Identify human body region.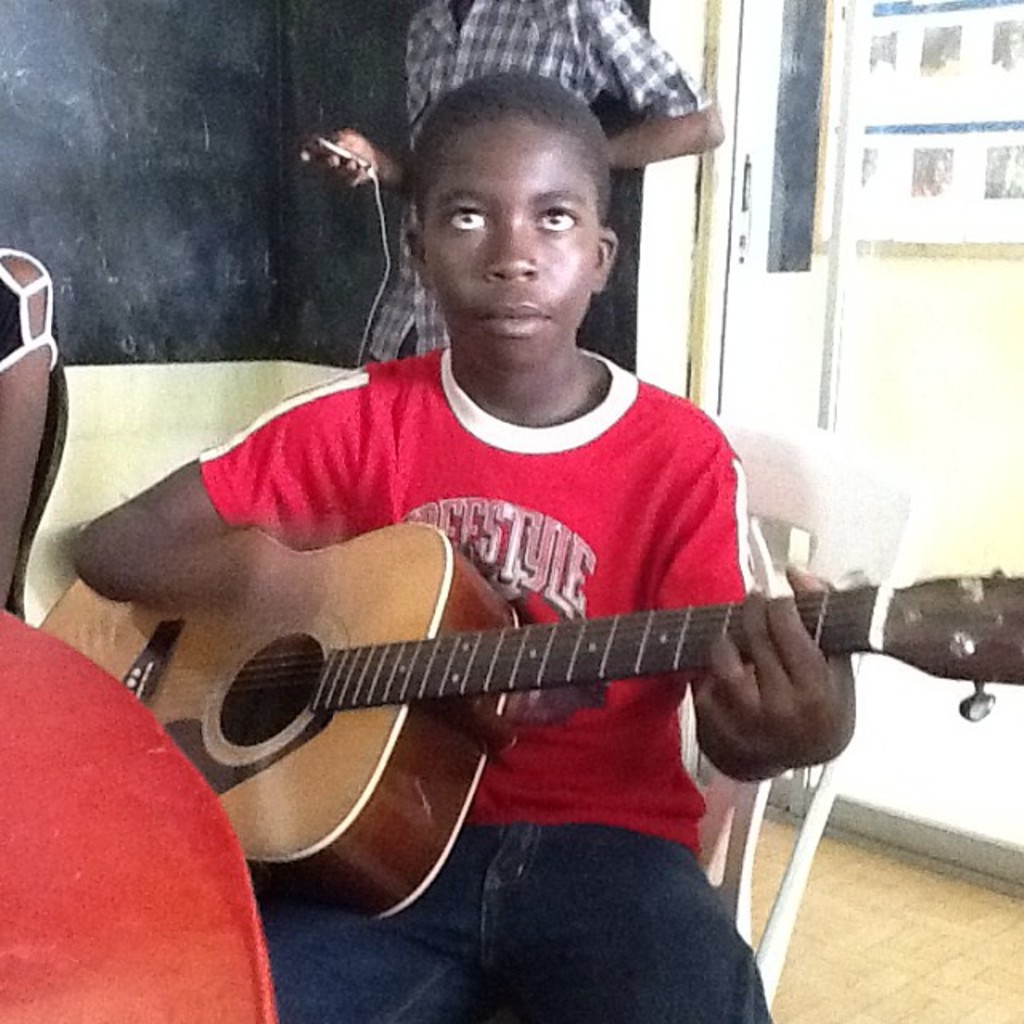
Region: bbox=(306, 0, 726, 363).
